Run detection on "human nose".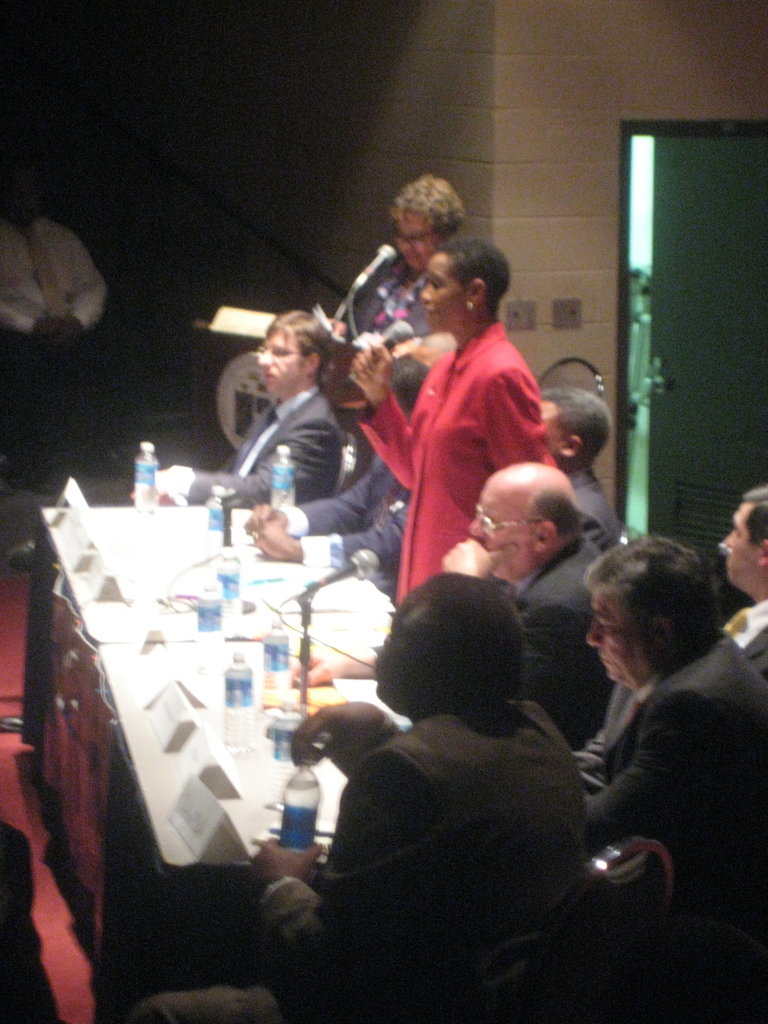
Result: pyautogui.locateOnScreen(419, 284, 431, 298).
